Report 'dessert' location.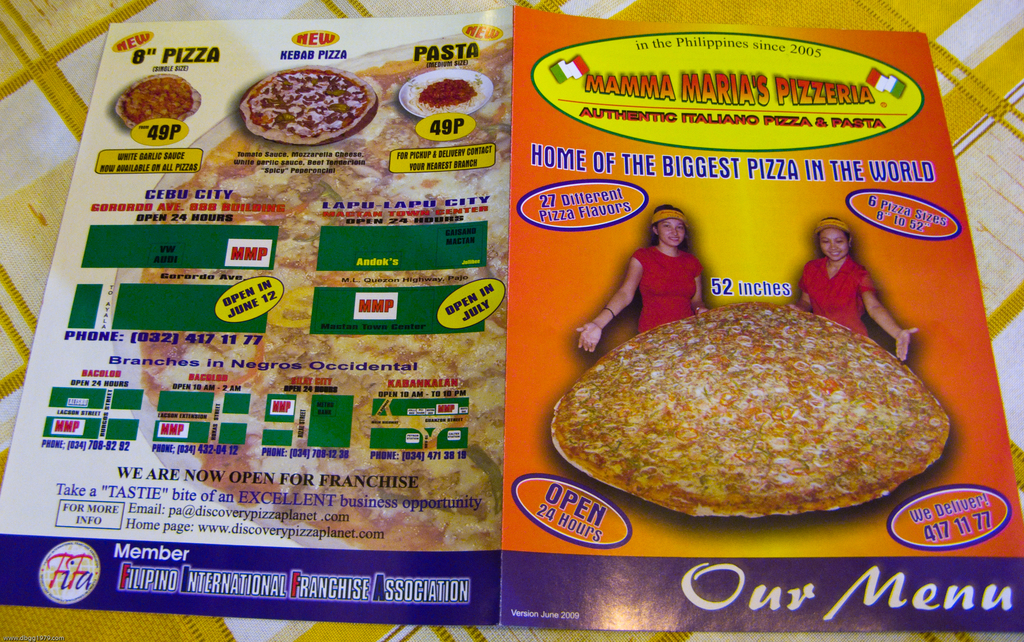
Report: [x1=218, y1=61, x2=359, y2=131].
